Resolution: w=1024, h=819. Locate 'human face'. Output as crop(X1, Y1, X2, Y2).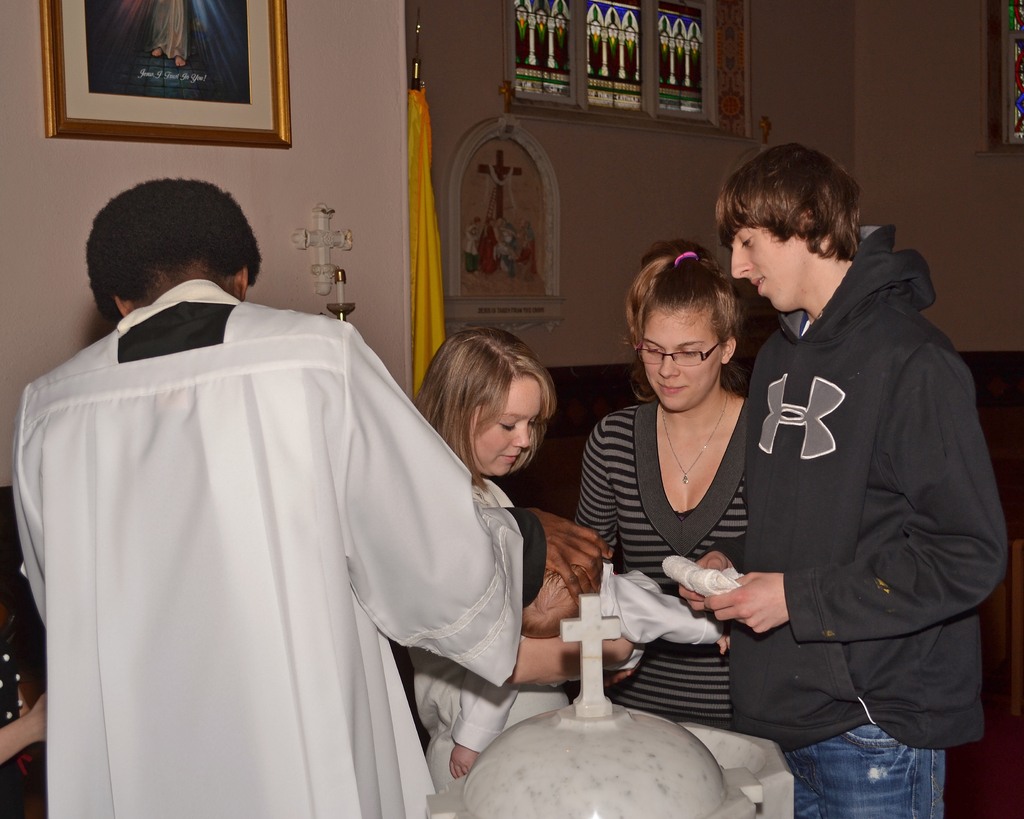
crop(472, 375, 543, 477).
